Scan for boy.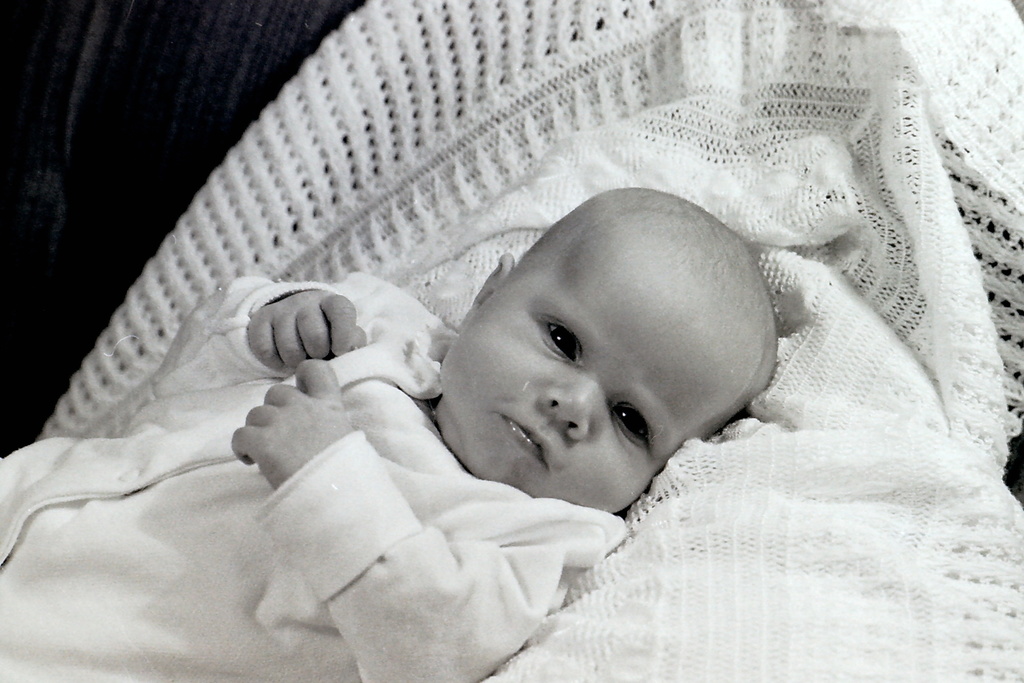
Scan result: 54:86:833:634.
